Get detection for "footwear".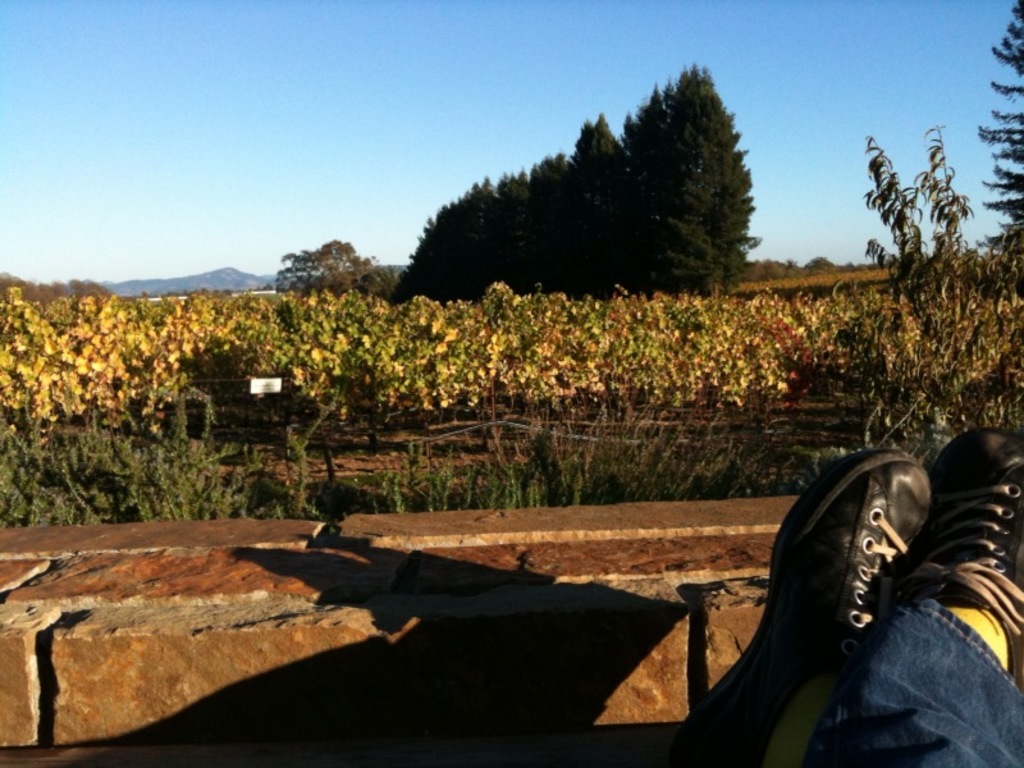
Detection: BBox(899, 420, 1023, 687).
